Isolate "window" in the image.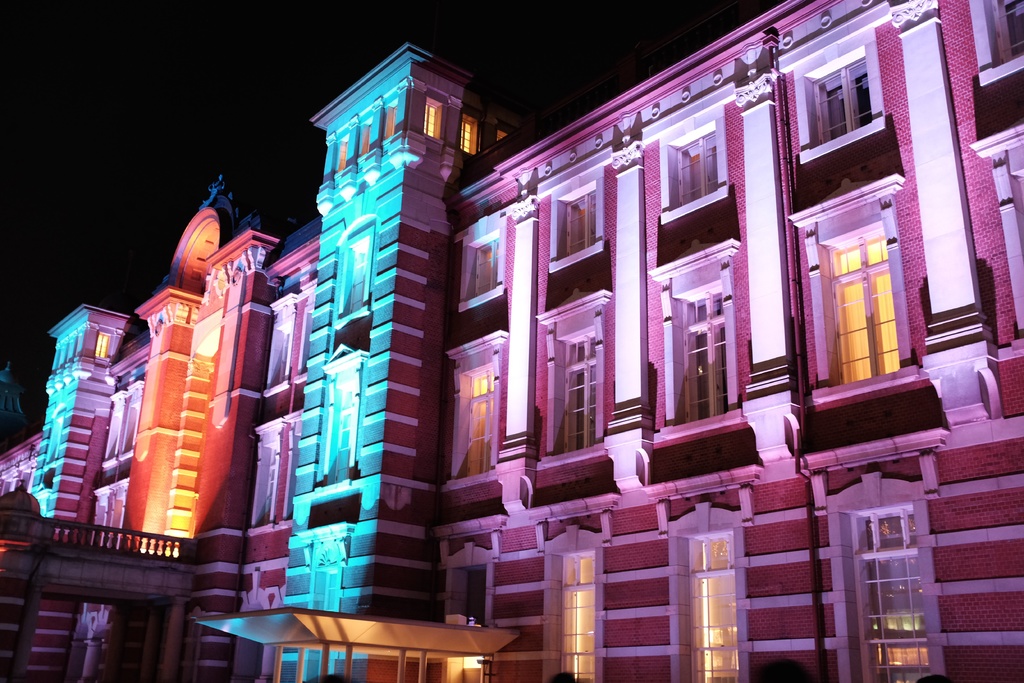
Isolated region: crop(356, 98, 376, 174).
